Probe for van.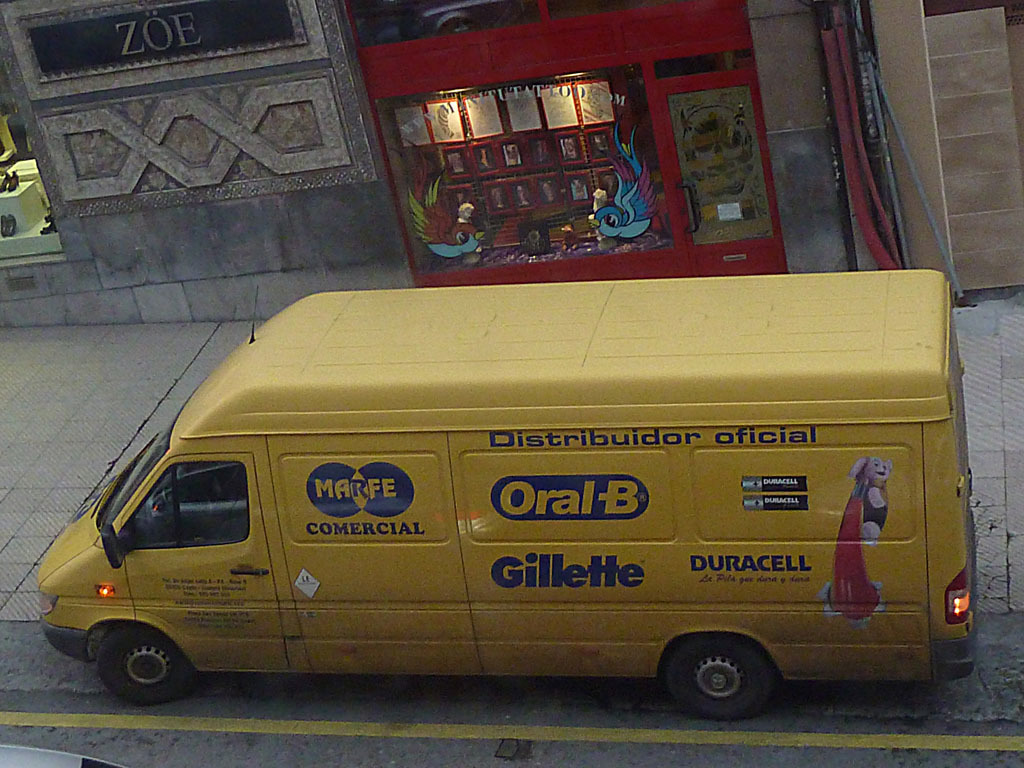
Probe result: 33, 265, 981, 718.
